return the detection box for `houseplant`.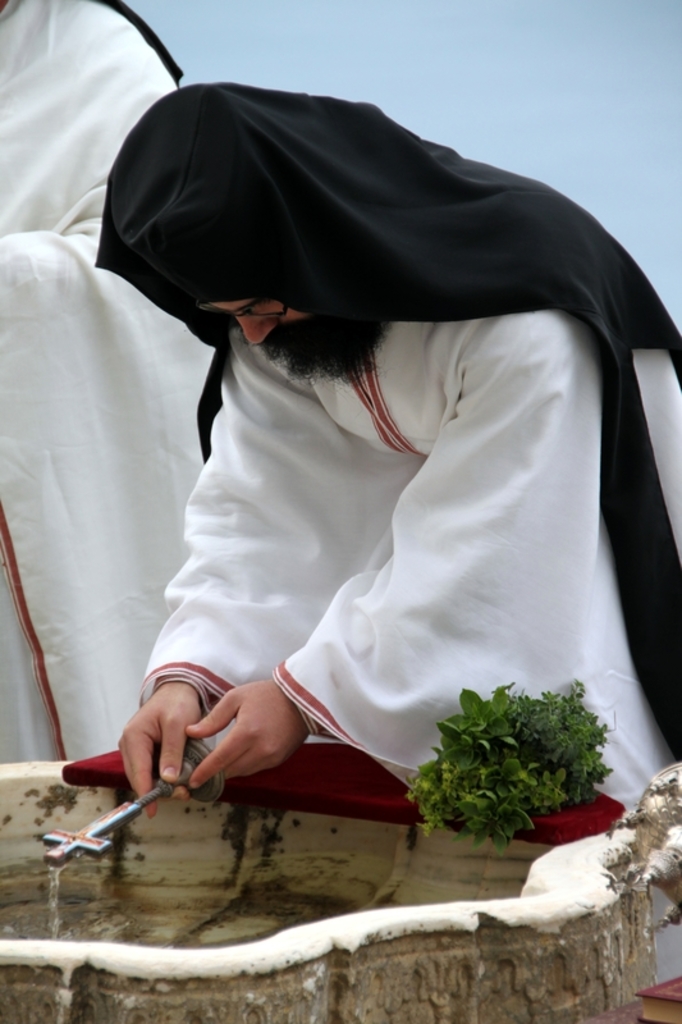
box=[409, 681, 642, 870].
